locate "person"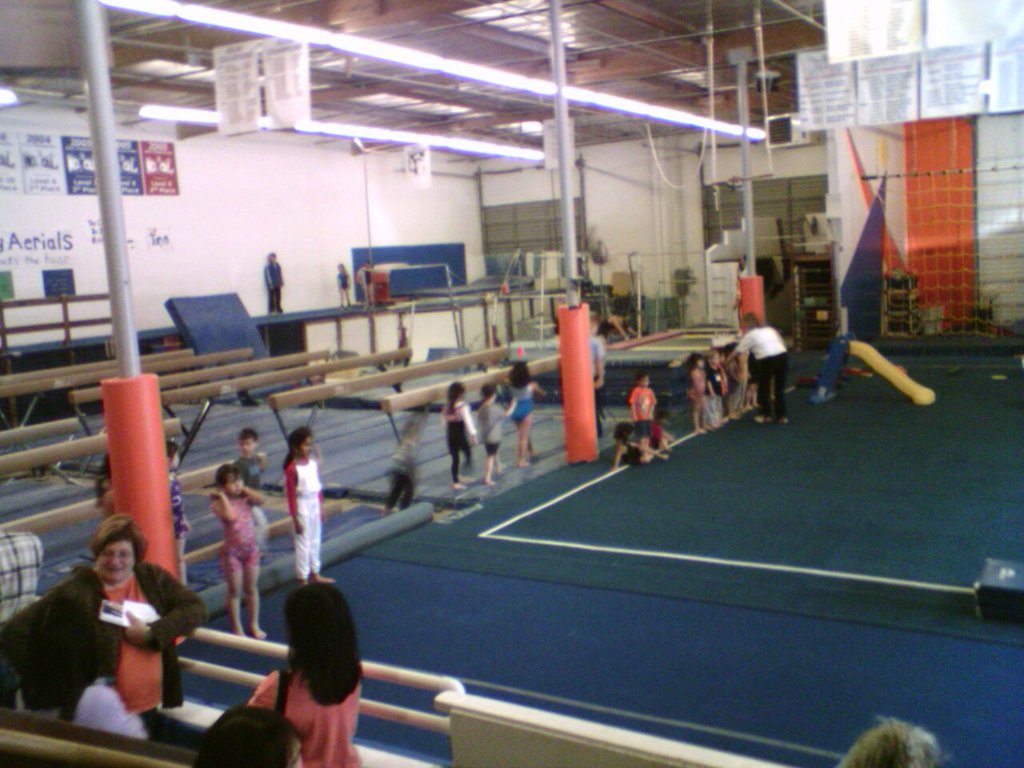
detection(0, 506, 213, 734)
